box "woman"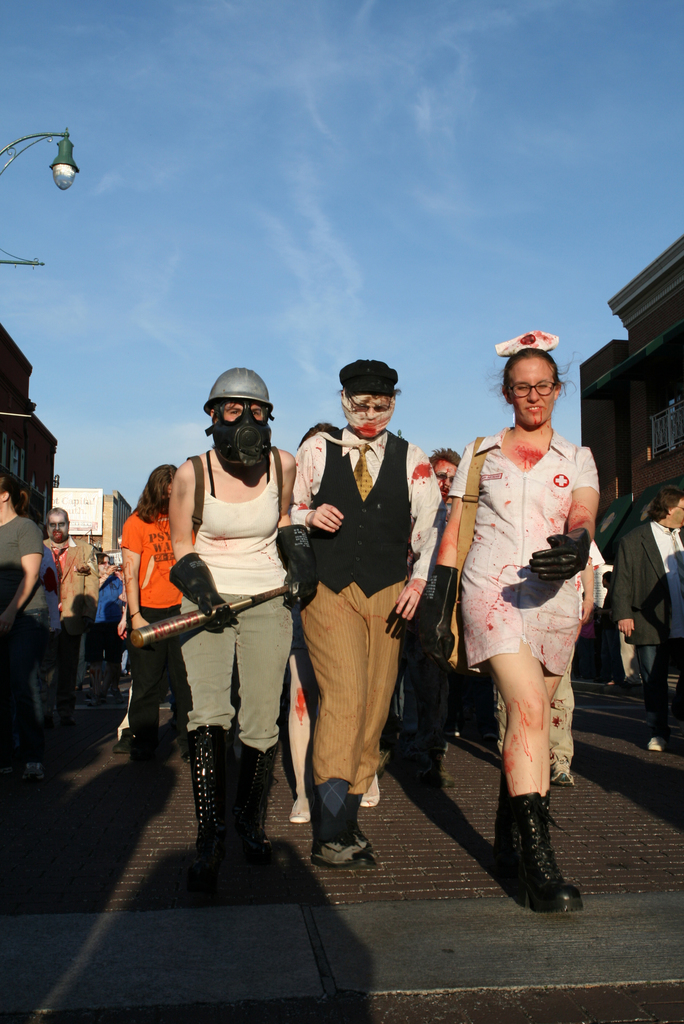
<box>0,454,46,778</box>
